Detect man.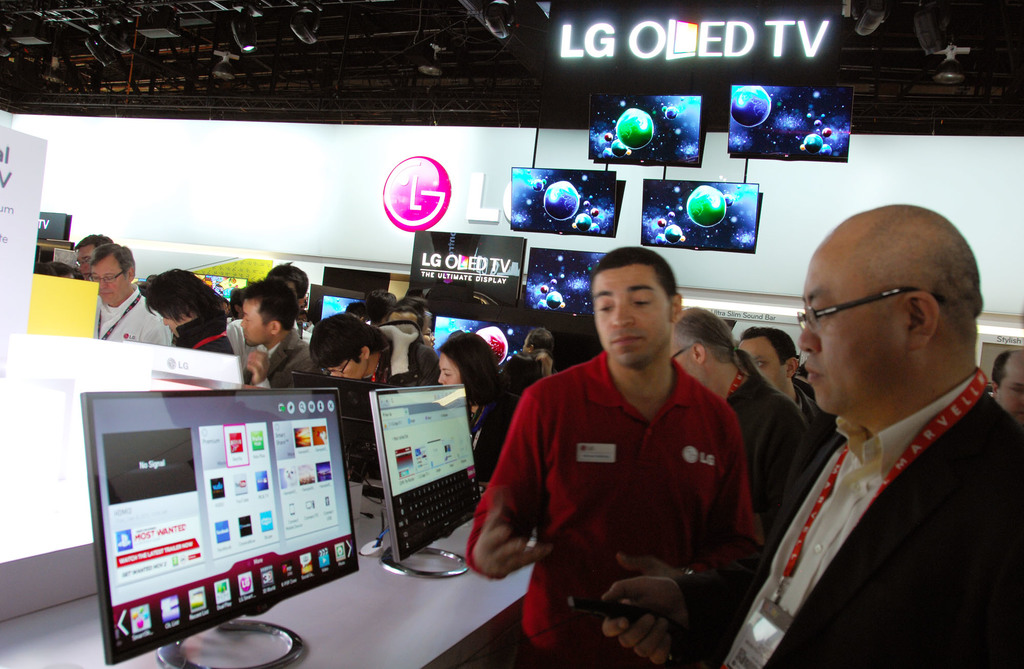
Detected at <region>600, 202, 1023, 668</region>.
